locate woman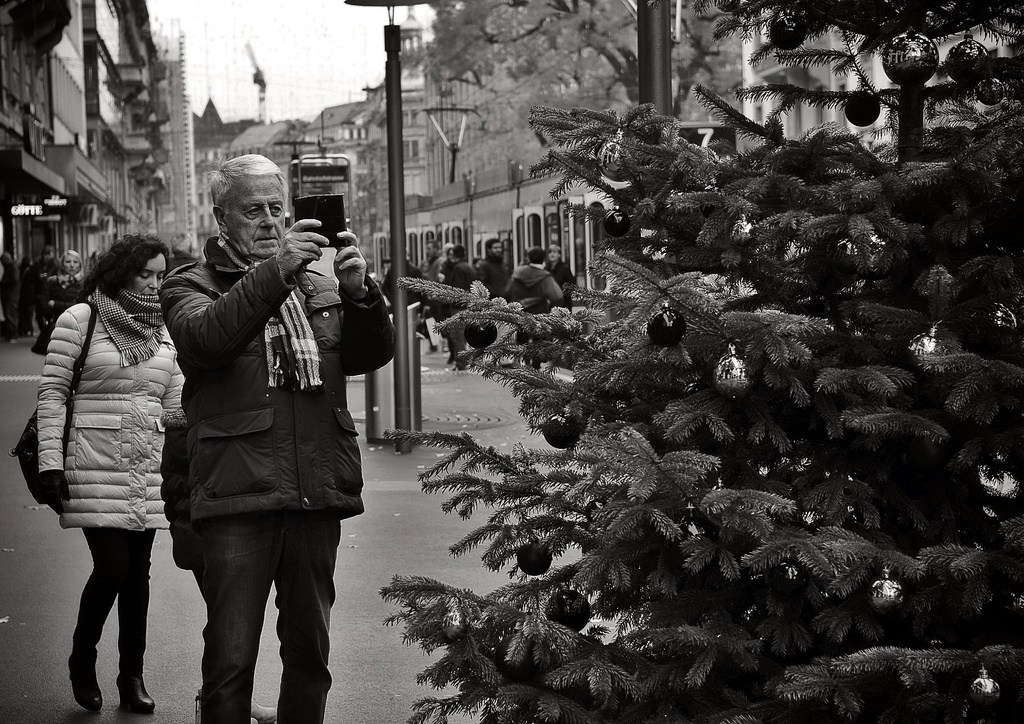
x1=20, y1=248, x2=89, y2=358
